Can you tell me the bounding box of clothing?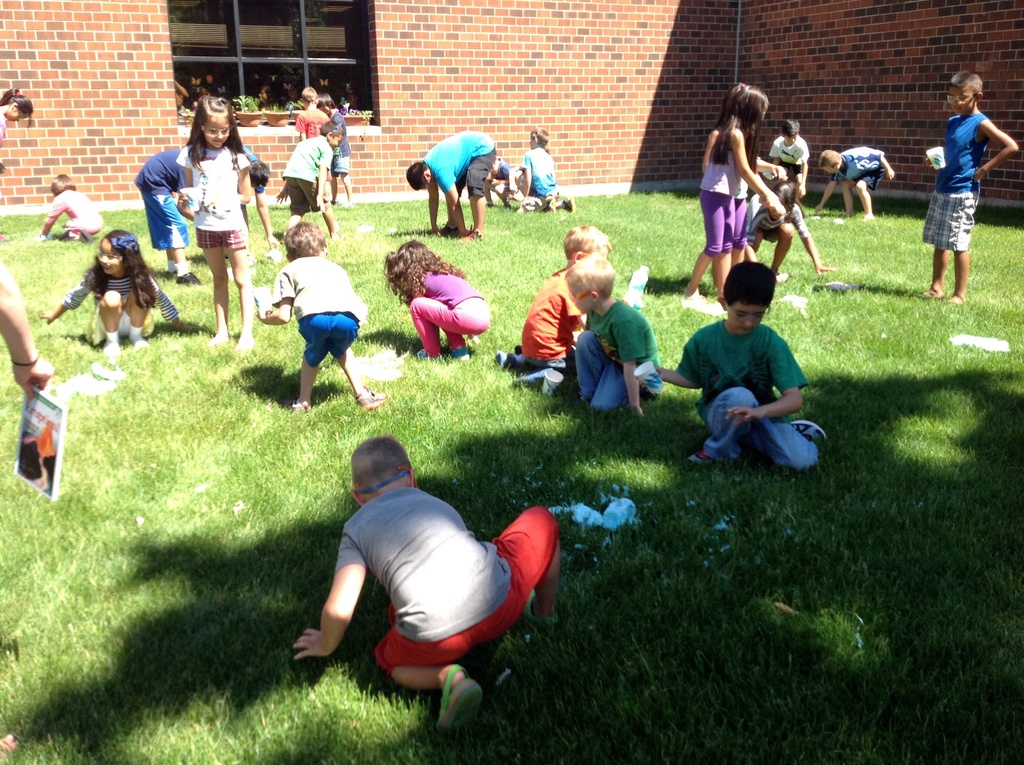
[732, 172, 758, 246].
